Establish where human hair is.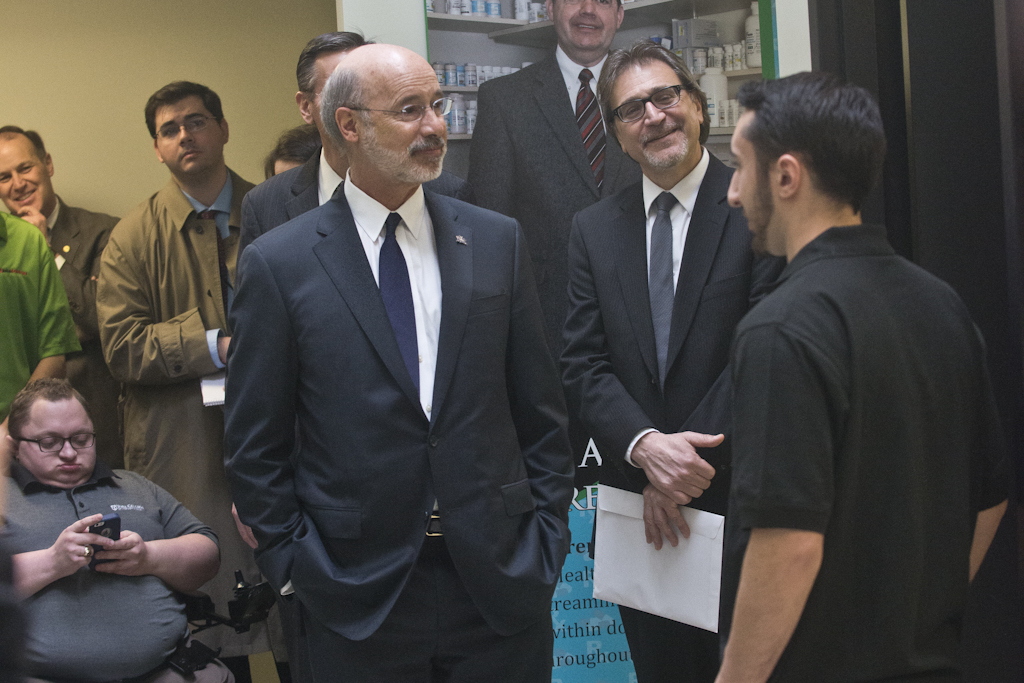
Established at bbox=(550, 0, 623, 16).
